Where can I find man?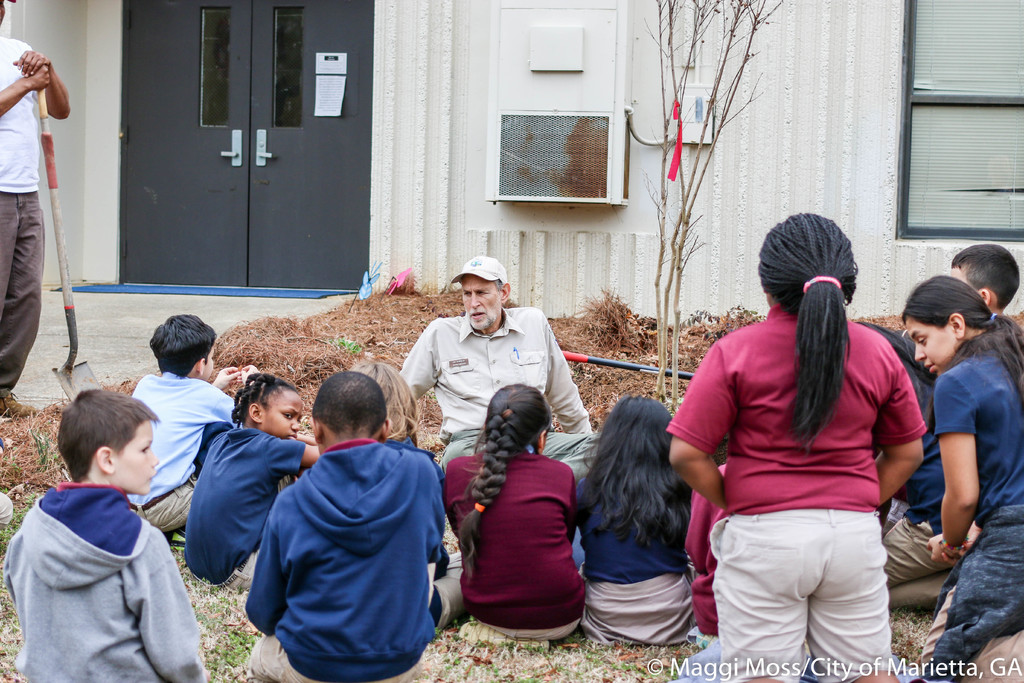
You can find it at x1=0, y1=0, x2=75, y2=420.
